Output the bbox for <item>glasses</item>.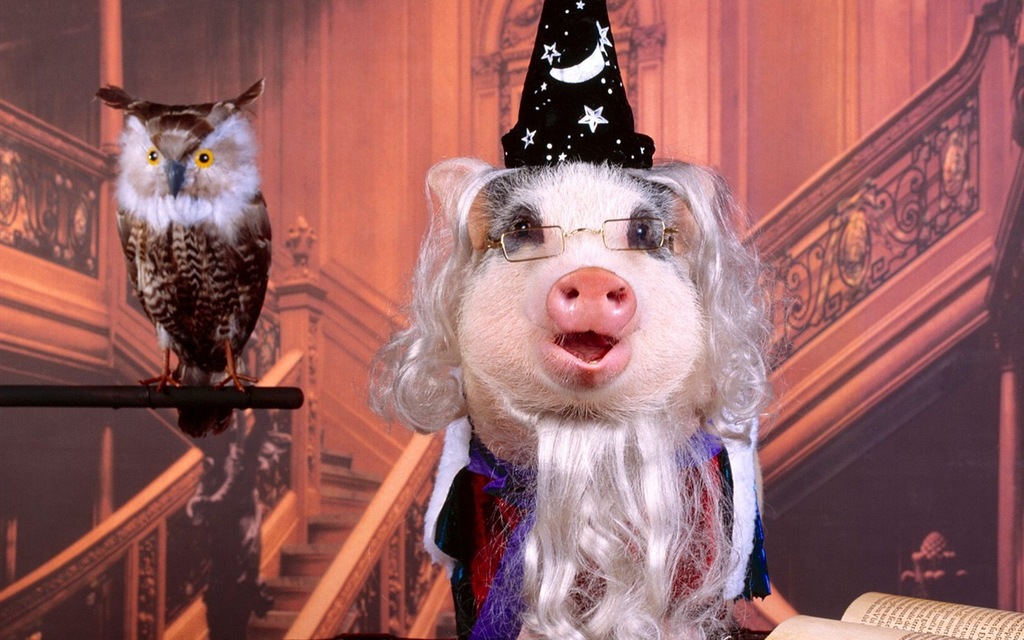
crop(478, 213, 680, 268).
